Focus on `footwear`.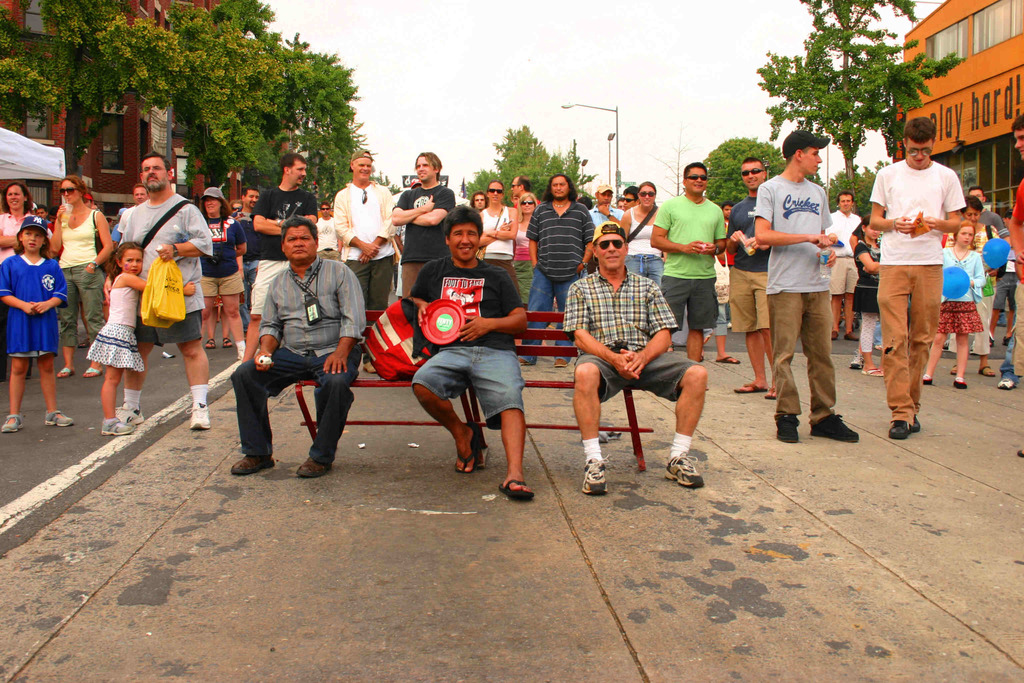
Focused at Rect(500, 476, 535, 501).
